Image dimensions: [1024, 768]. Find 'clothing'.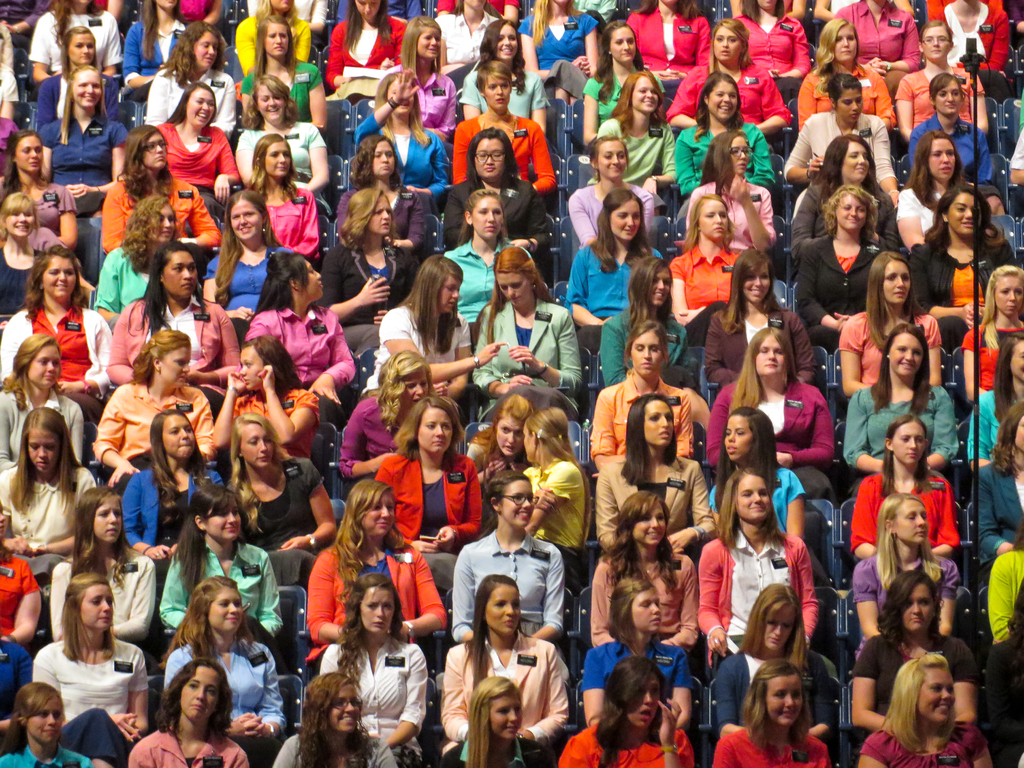
<region>796, 233, 899, 352</region>.
